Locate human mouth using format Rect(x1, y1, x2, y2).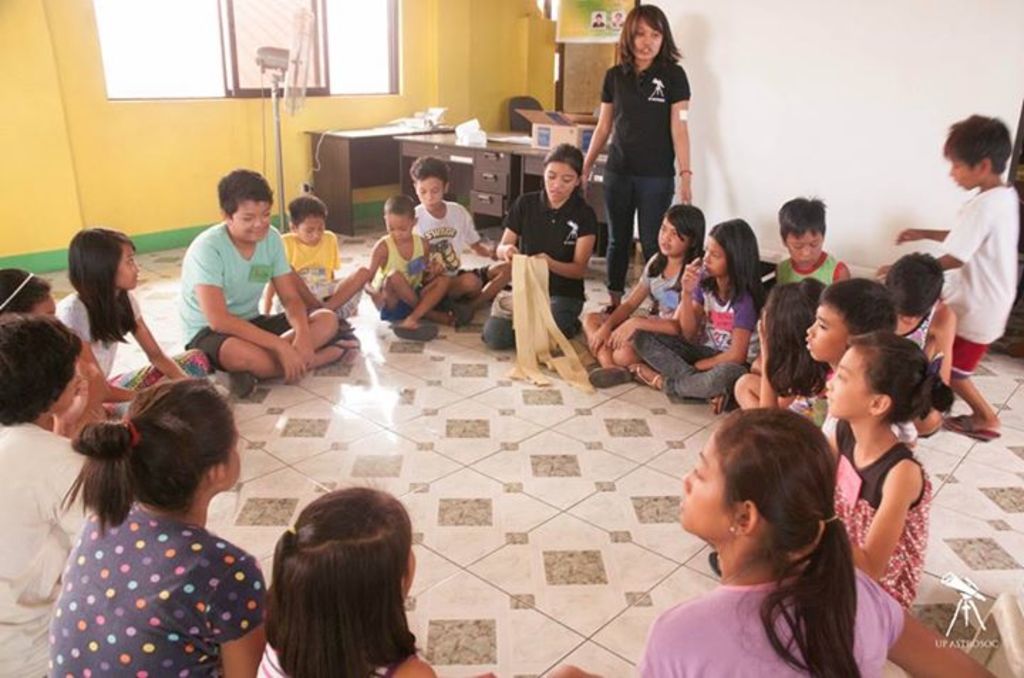
Rect(548, 190, 563, 199).
